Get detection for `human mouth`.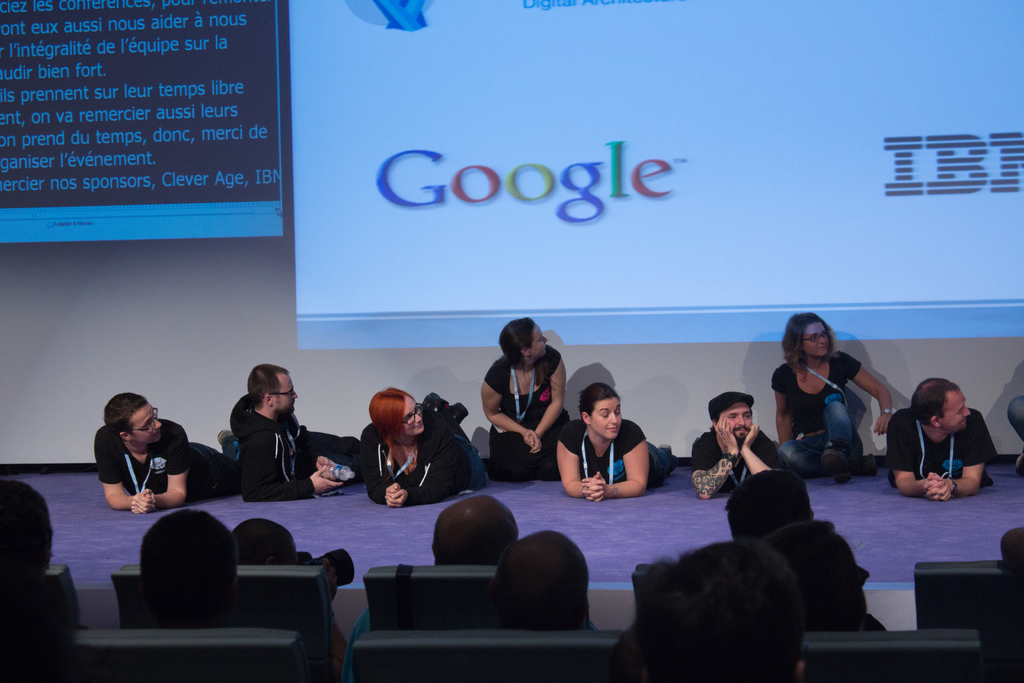
Detection: l=410, t=422, r=423, b=429.
